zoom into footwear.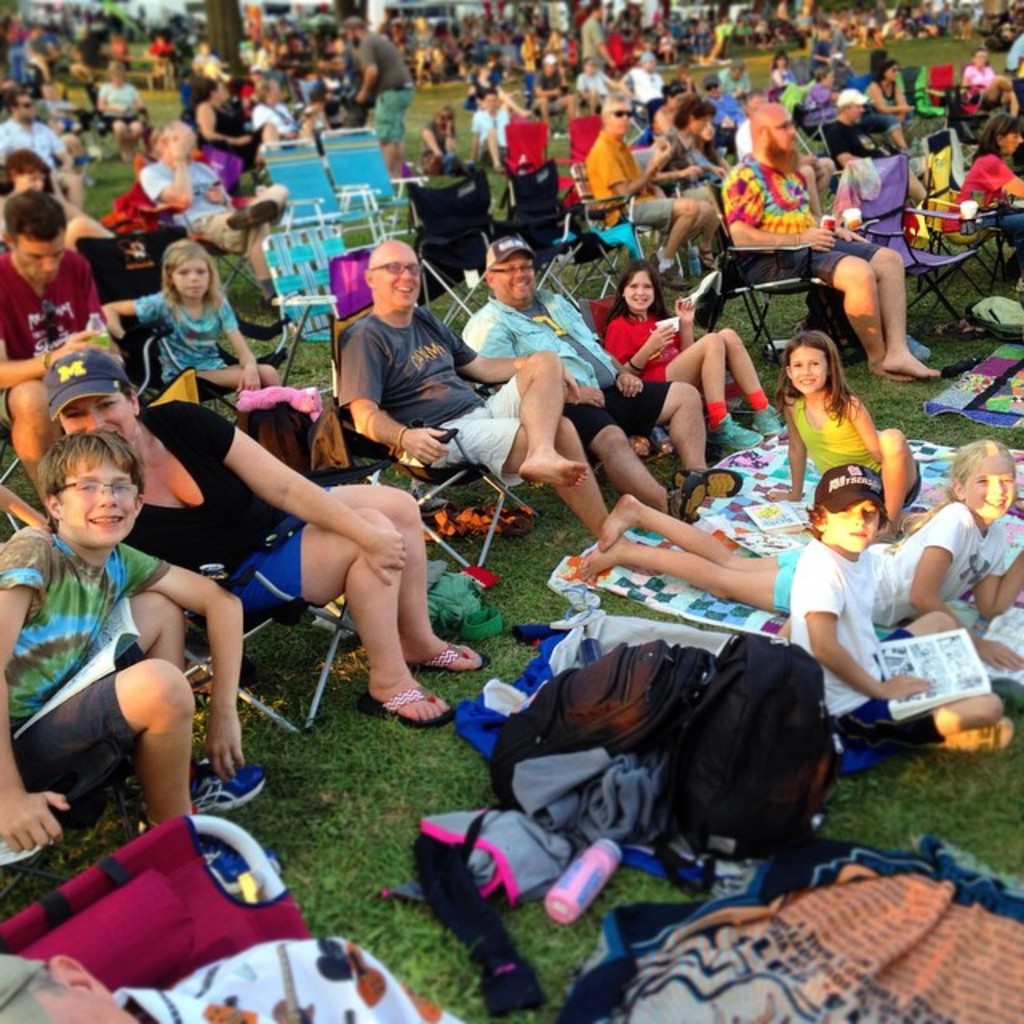
Zoom target: left=694, top=243, right=717, bottom=269.
